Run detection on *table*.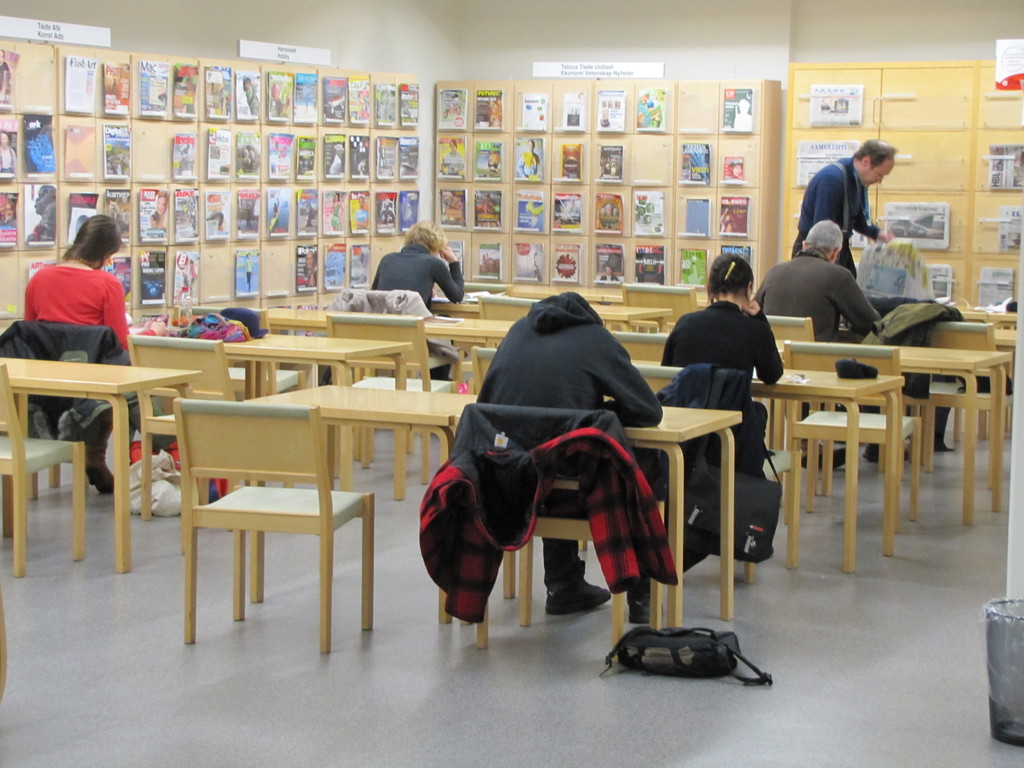
Result: l=499, t=284, r=622, b=328.
